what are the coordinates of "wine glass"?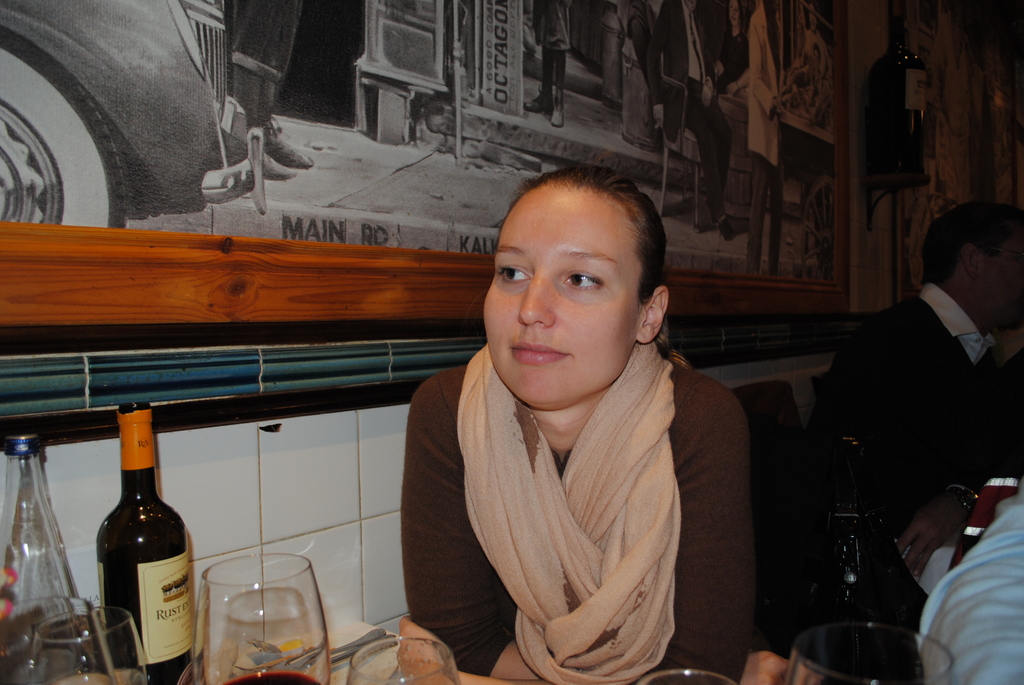
box(346, 638, 461, 684).
